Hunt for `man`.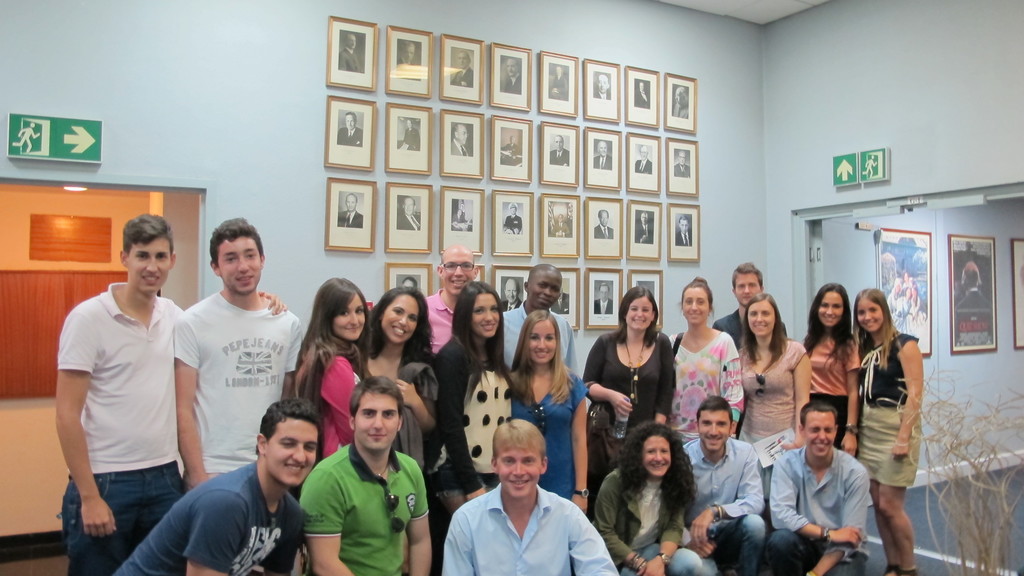
Hunted down at [x1=635, y1=146, x2=652, y2=173].
